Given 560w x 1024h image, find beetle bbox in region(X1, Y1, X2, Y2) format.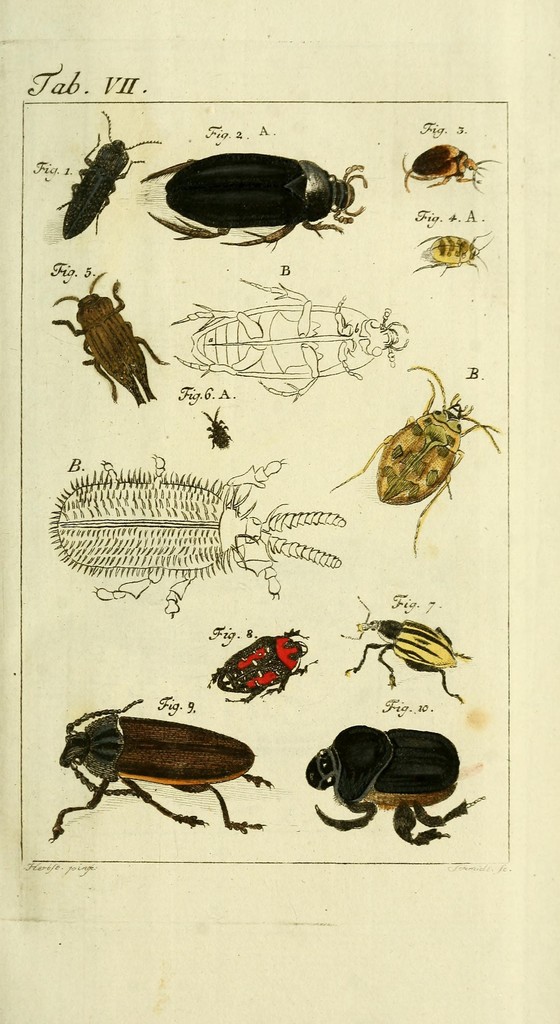
region(414, 243, 479, 274).
